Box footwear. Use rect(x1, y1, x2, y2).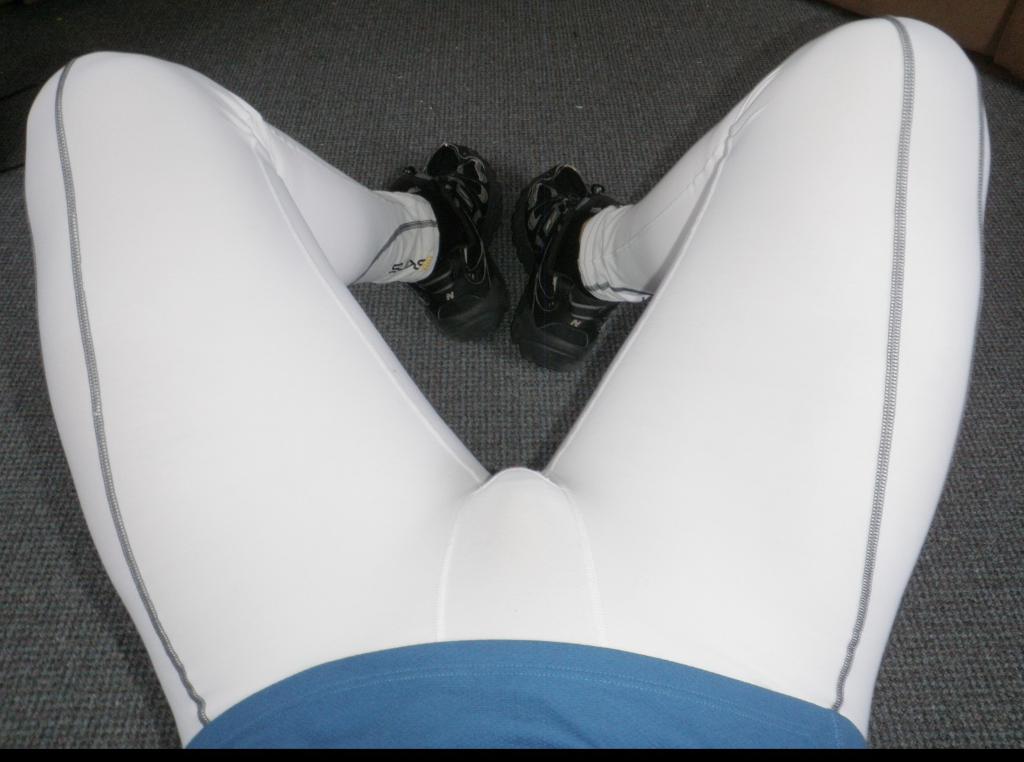
rect(502, 168, 612, 373).
